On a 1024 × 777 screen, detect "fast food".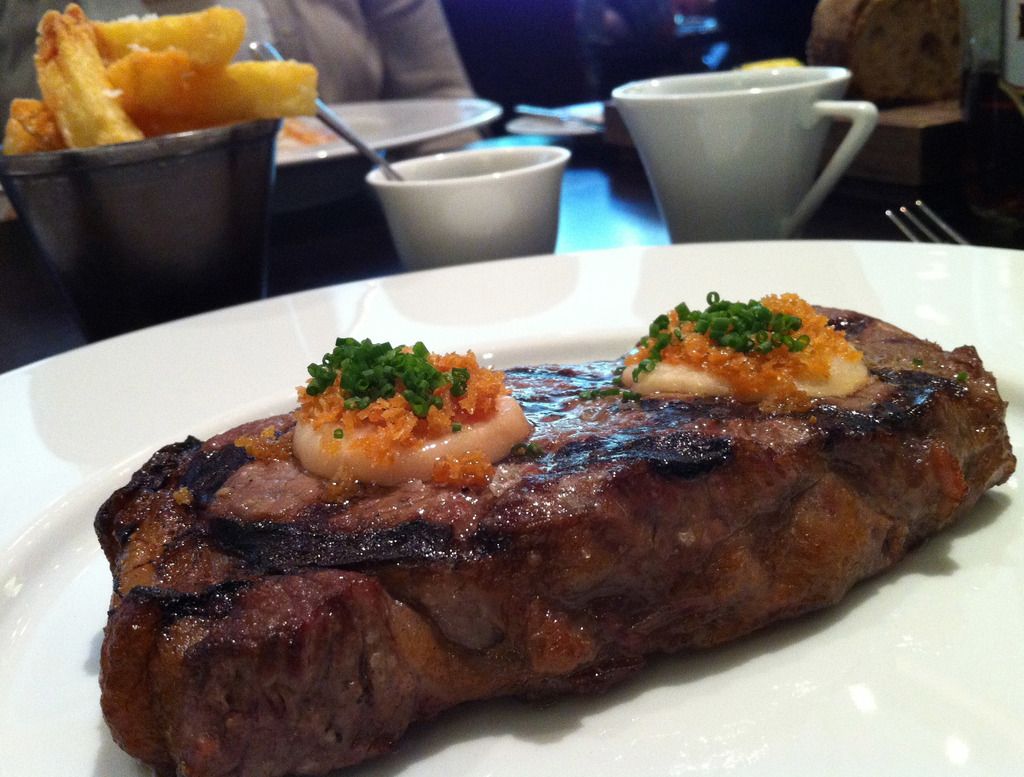
BBox(86, 286, 1017, 776).
